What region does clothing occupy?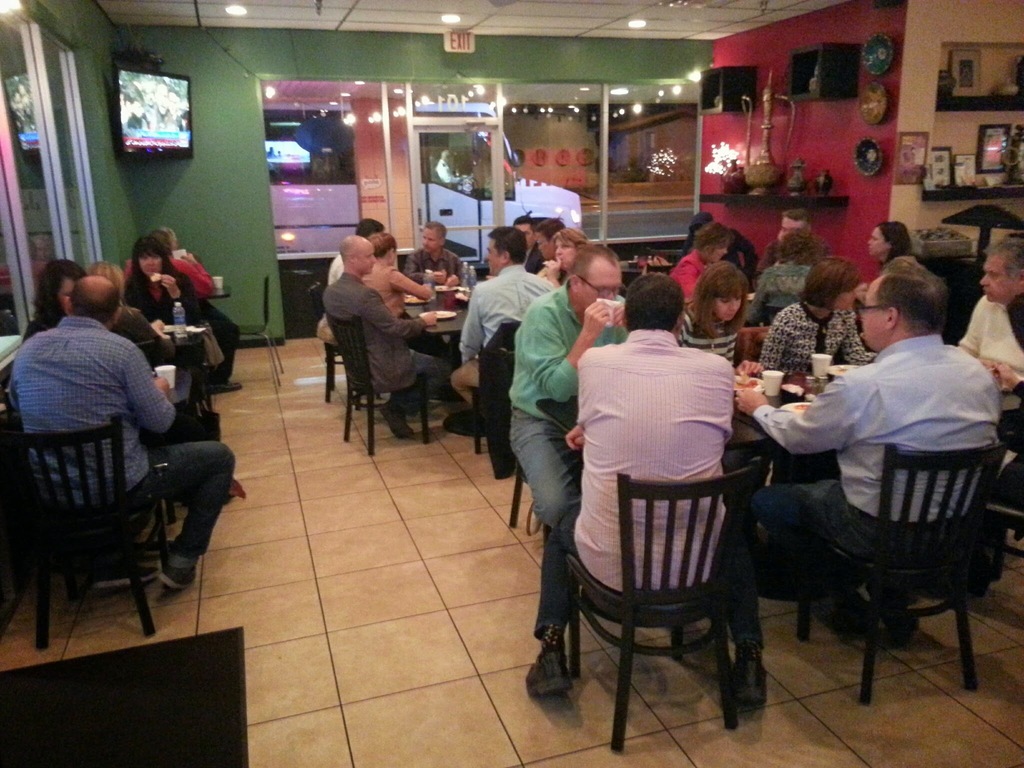
bbox(124, 273, 200, 321).
